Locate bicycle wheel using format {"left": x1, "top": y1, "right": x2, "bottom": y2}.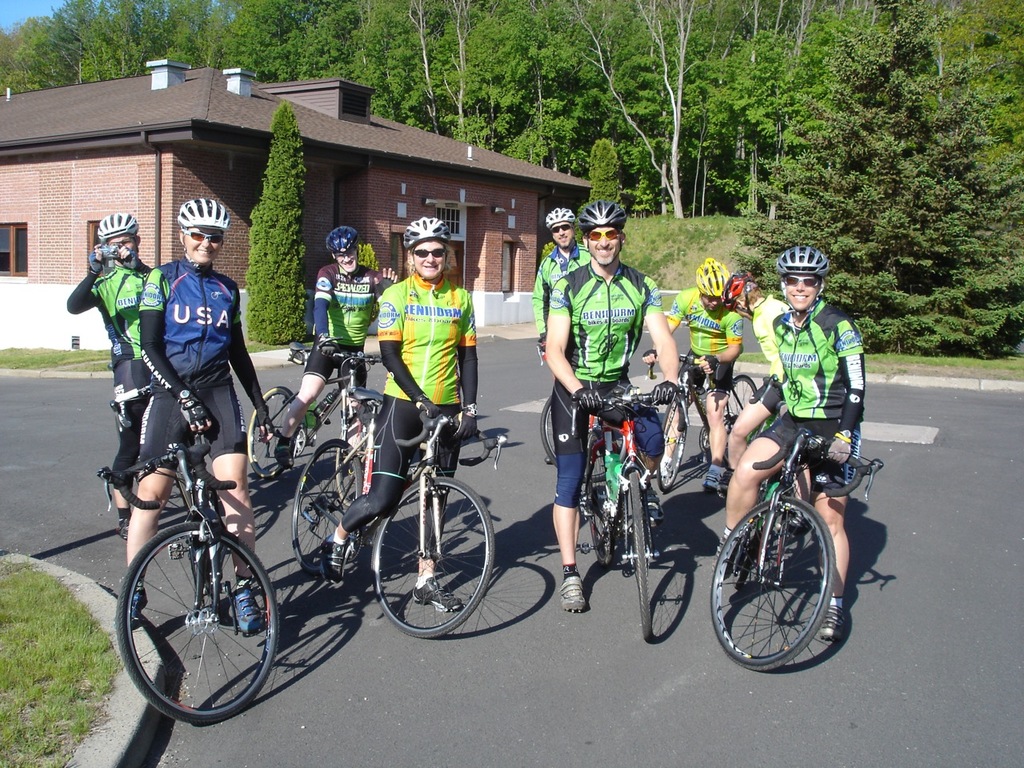
{"left": 720, "top": 377, "right": 758, "bottom": 466}.
